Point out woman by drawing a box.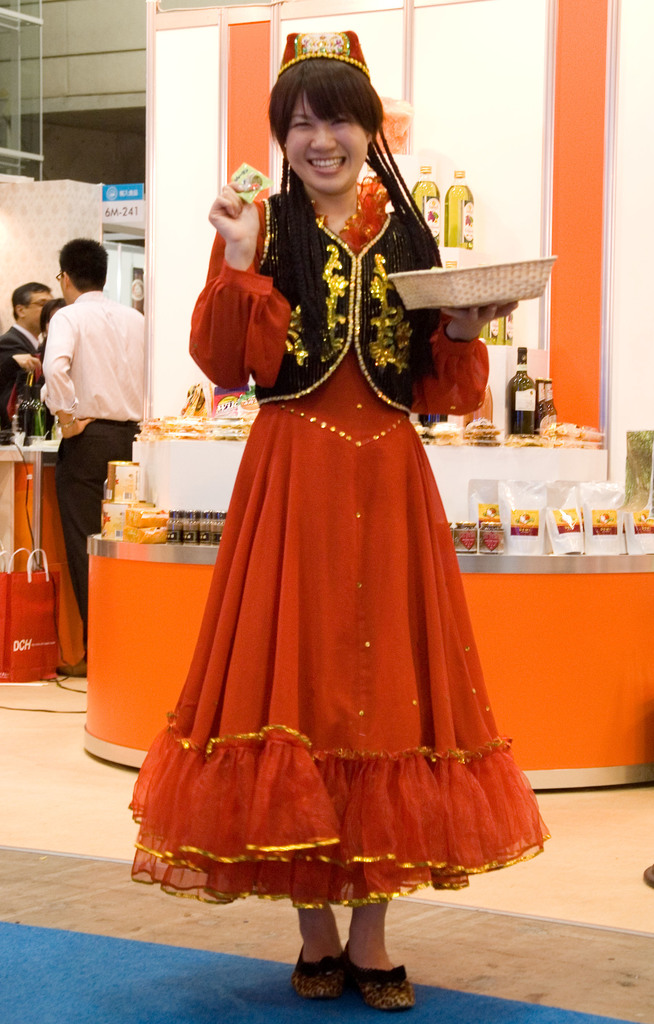
locate(137, 55, 545, 936).
